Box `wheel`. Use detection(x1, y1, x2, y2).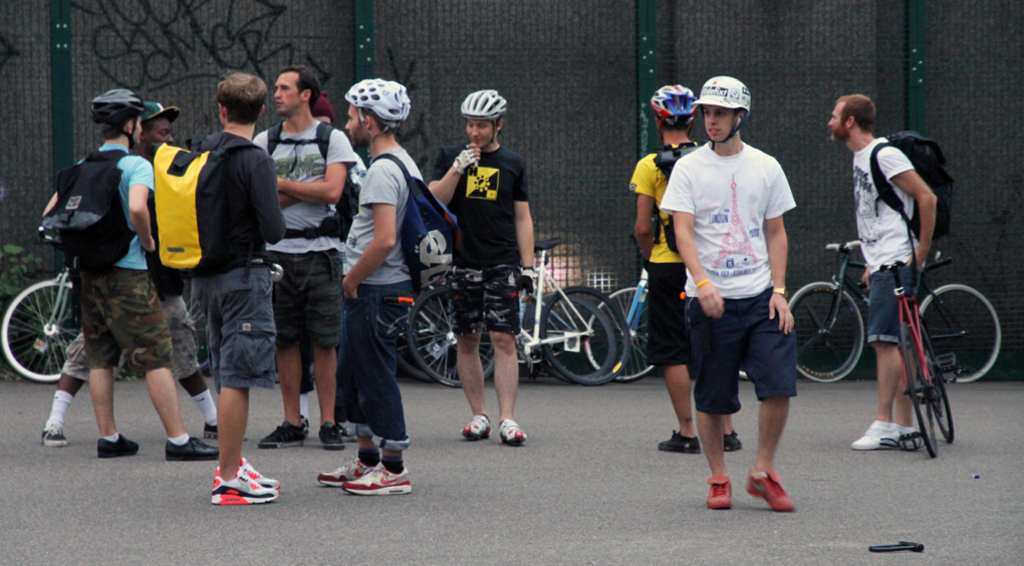
detection(900, 317, 943, 462).
